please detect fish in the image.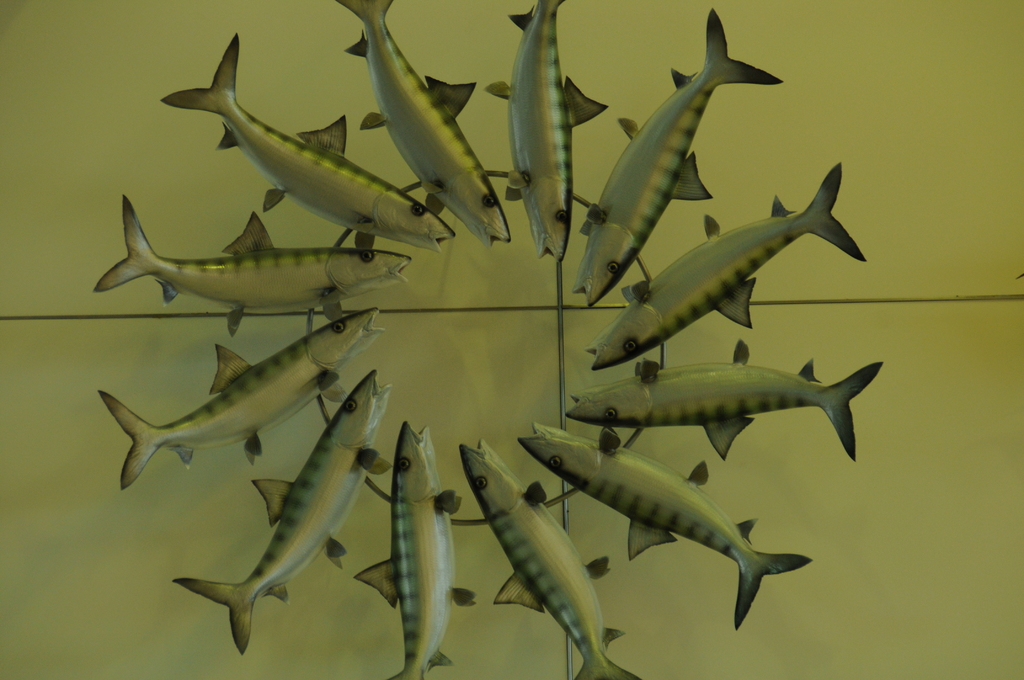
rect(323, 0, 517, 251).
